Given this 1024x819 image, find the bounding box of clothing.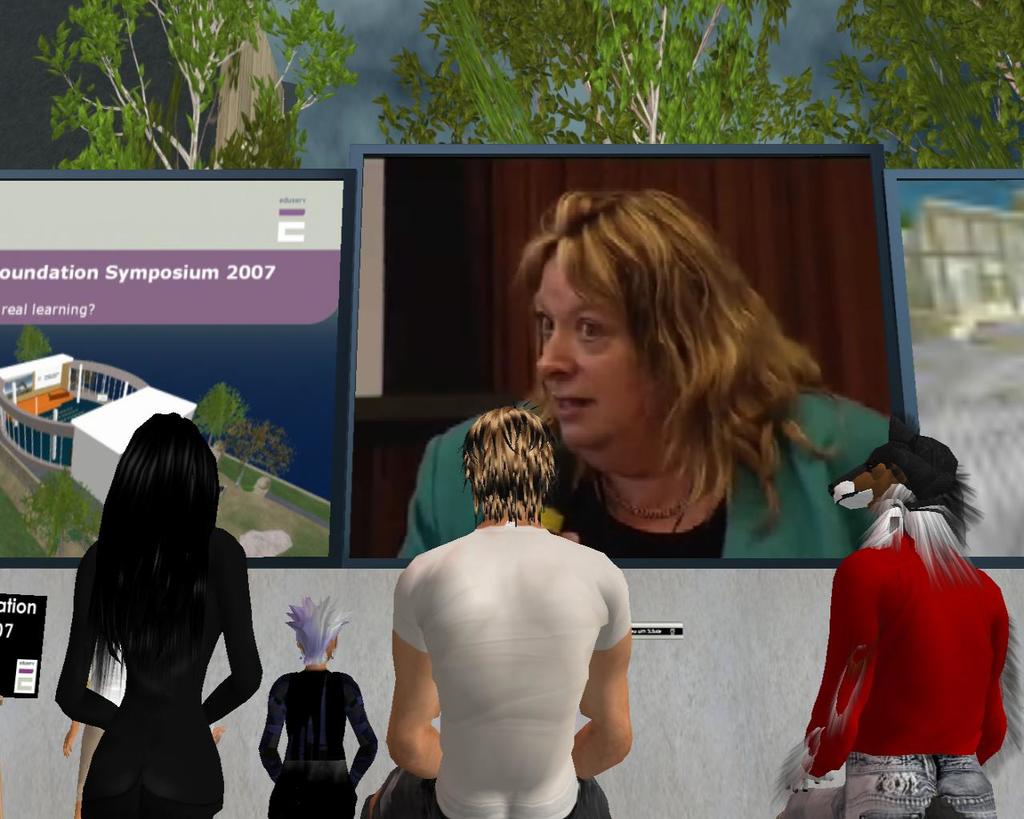
810:497:993:782.
